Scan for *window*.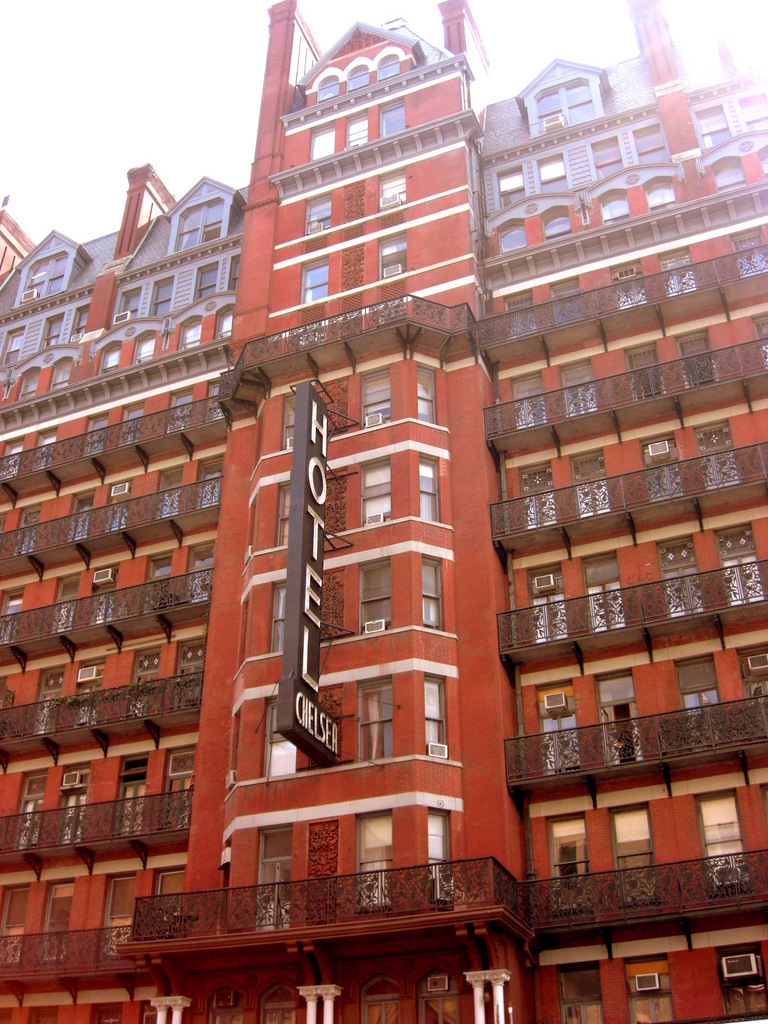
Scan result: box(112, 749, 152, 835).
